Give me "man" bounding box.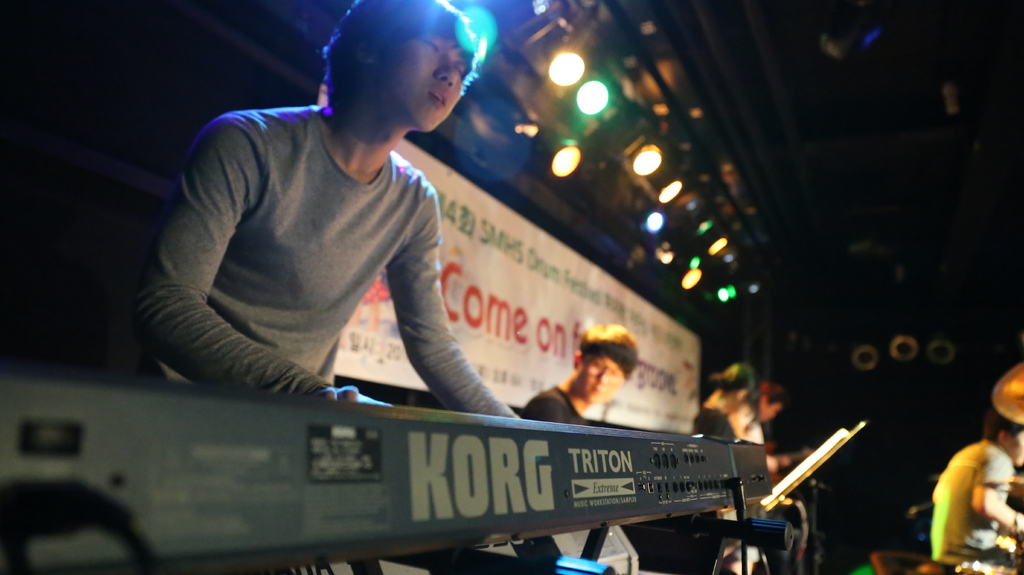
l=513, t=327, r=632, b=423.
